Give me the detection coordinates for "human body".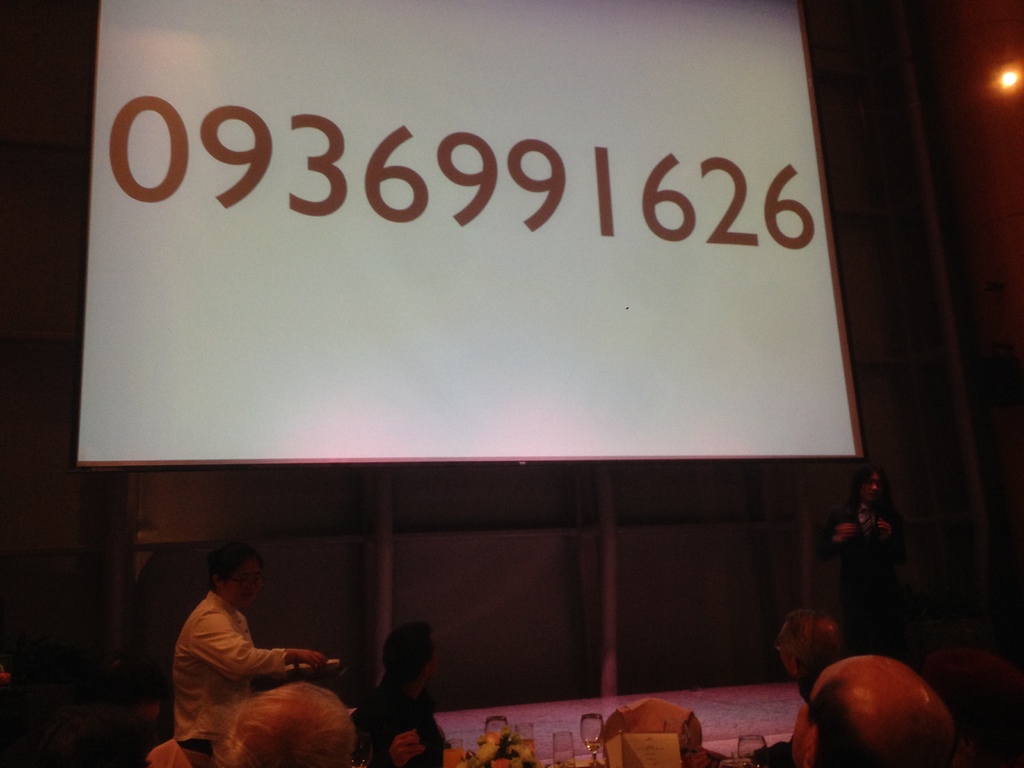
rect(789, 668, 952, 760).
